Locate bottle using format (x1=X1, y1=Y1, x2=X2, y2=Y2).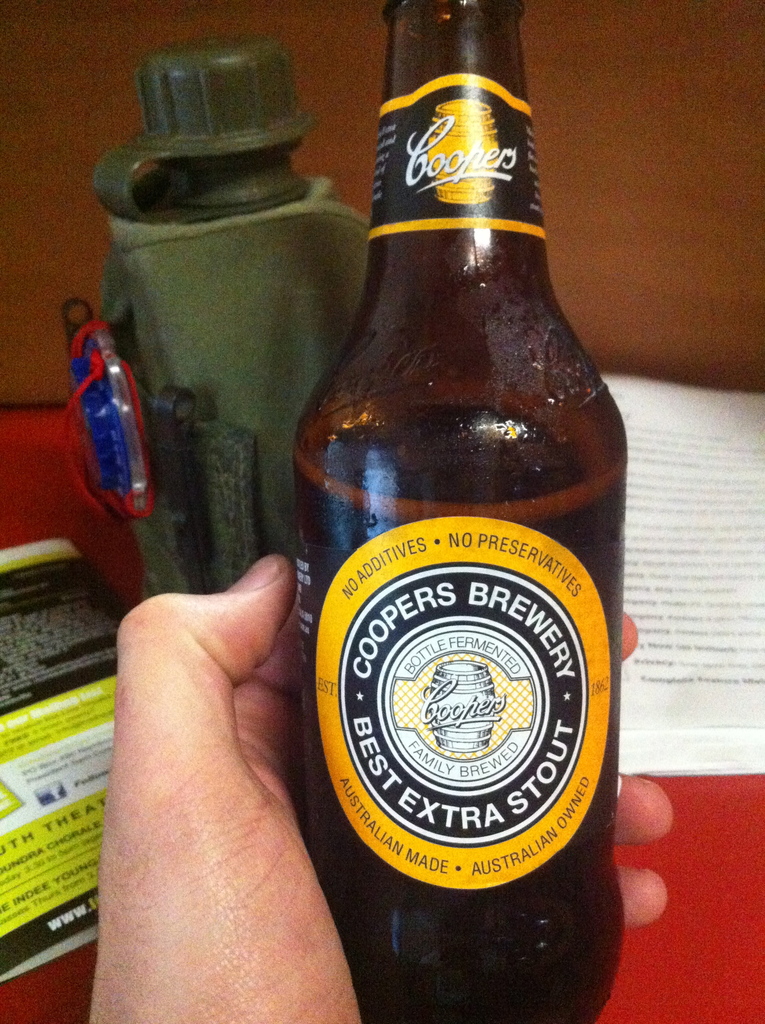
(x1=281, y1=0, x2=627, y2=1023).
